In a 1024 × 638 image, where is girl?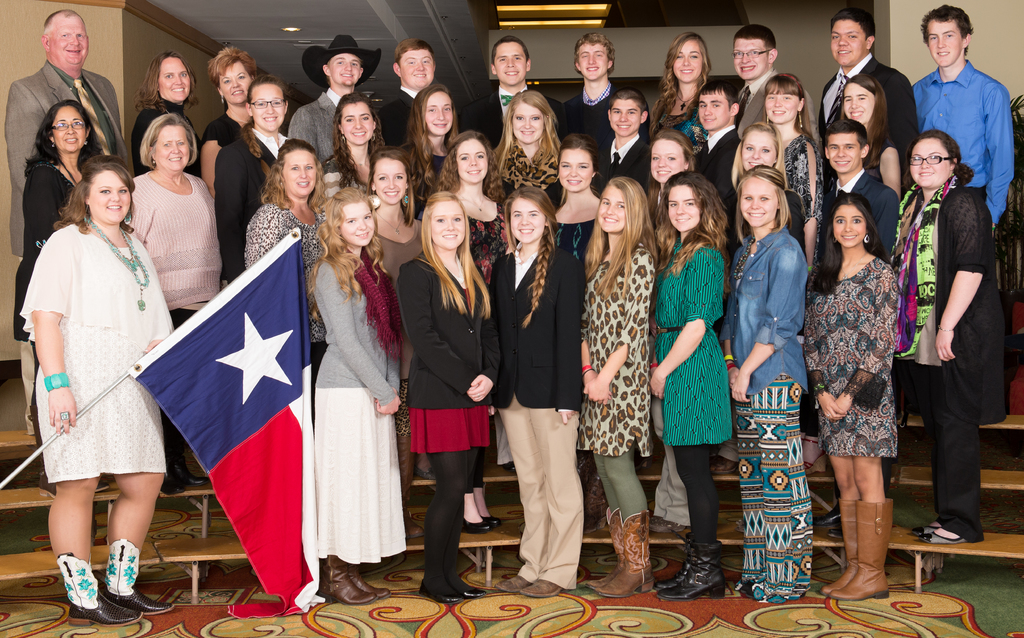
pyautogui.locateOnScreen(799, 195, 899, 600).
